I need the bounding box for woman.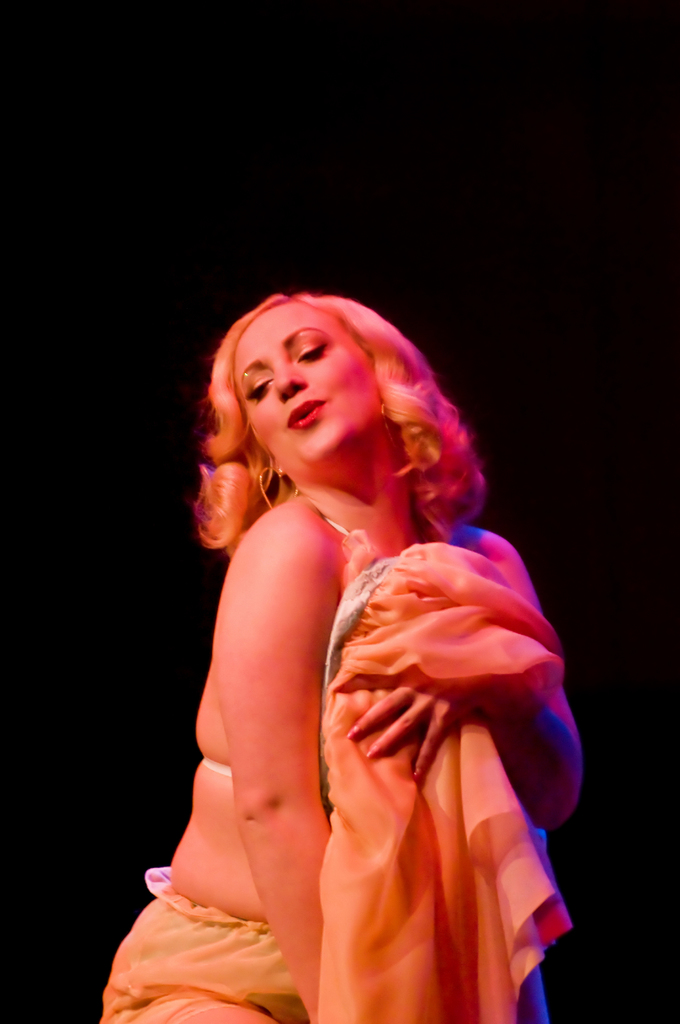
Here it is: [149, 244, 471, 1007].
